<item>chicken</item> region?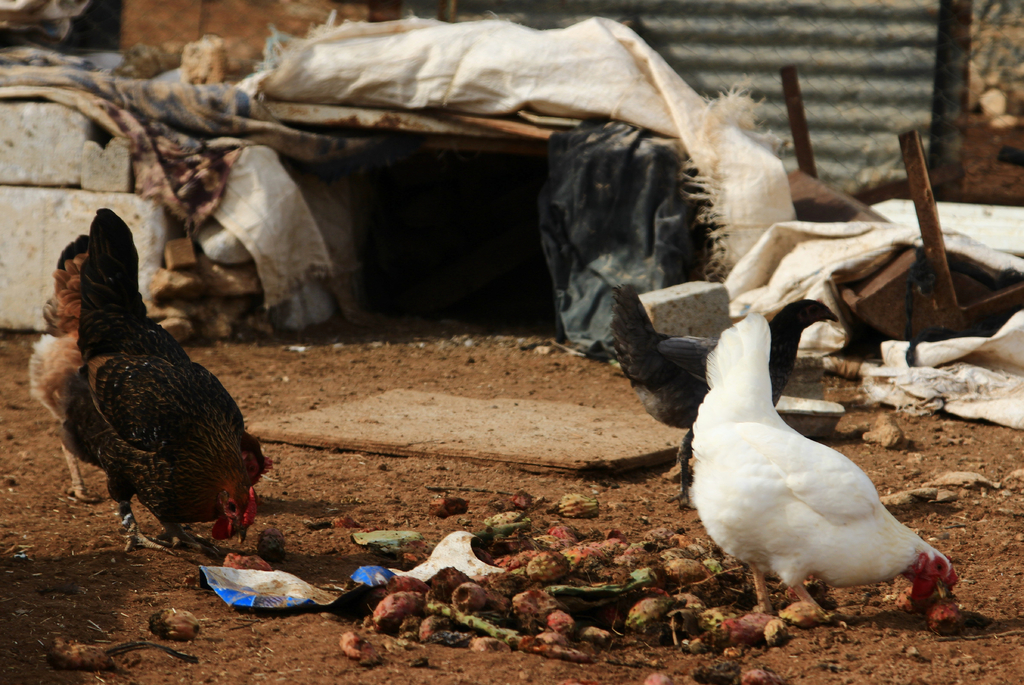
detection(602, 286, 843, 522)
